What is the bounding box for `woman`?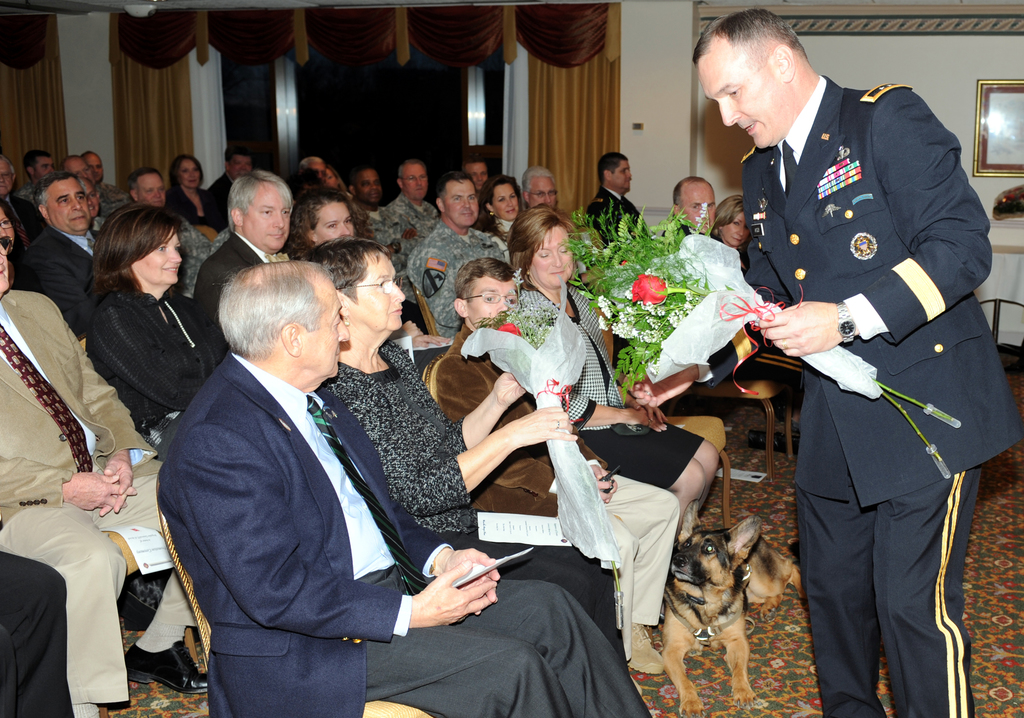
(x1=0, y1=196, x2=28, y2=255).
